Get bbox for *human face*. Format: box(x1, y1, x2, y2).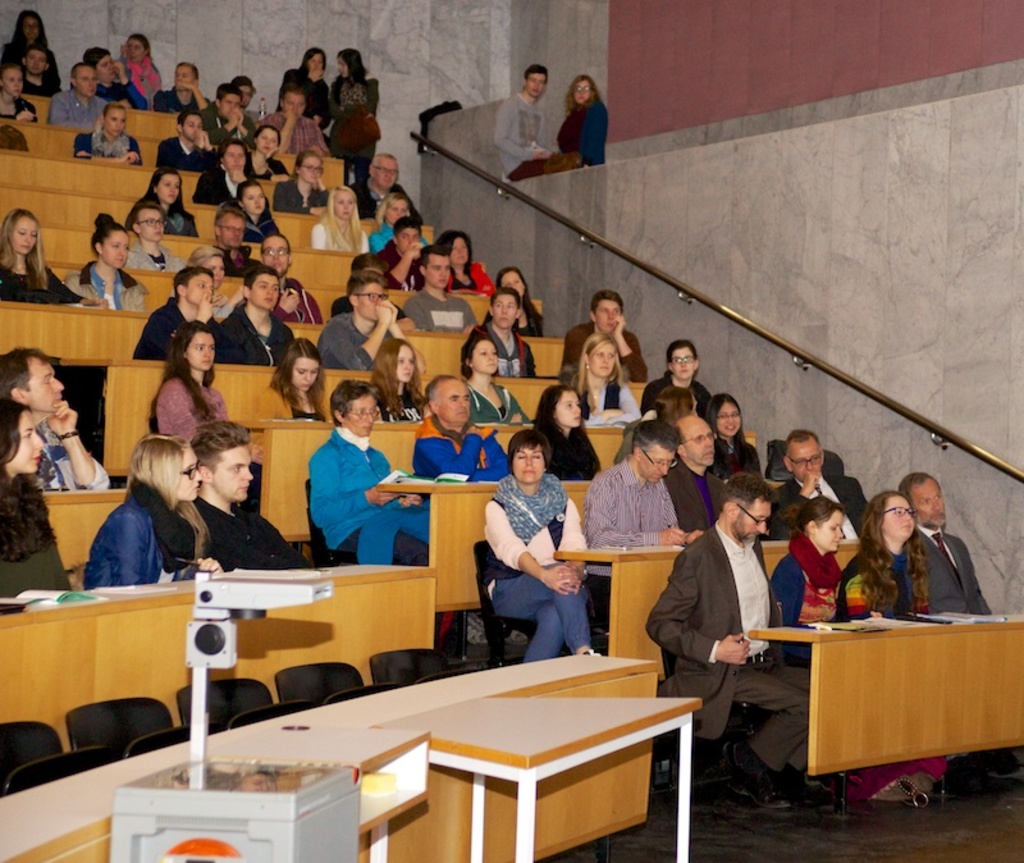
box(216, 91, 239, 120).
